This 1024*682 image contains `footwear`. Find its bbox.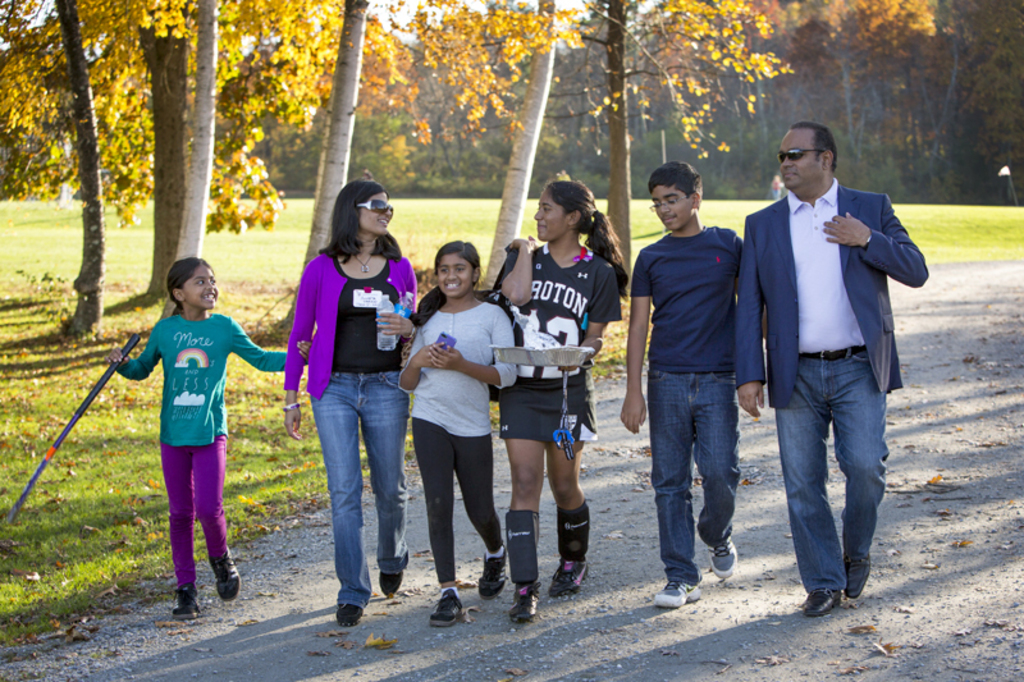
bbox=(173, 580, 210, 621).
